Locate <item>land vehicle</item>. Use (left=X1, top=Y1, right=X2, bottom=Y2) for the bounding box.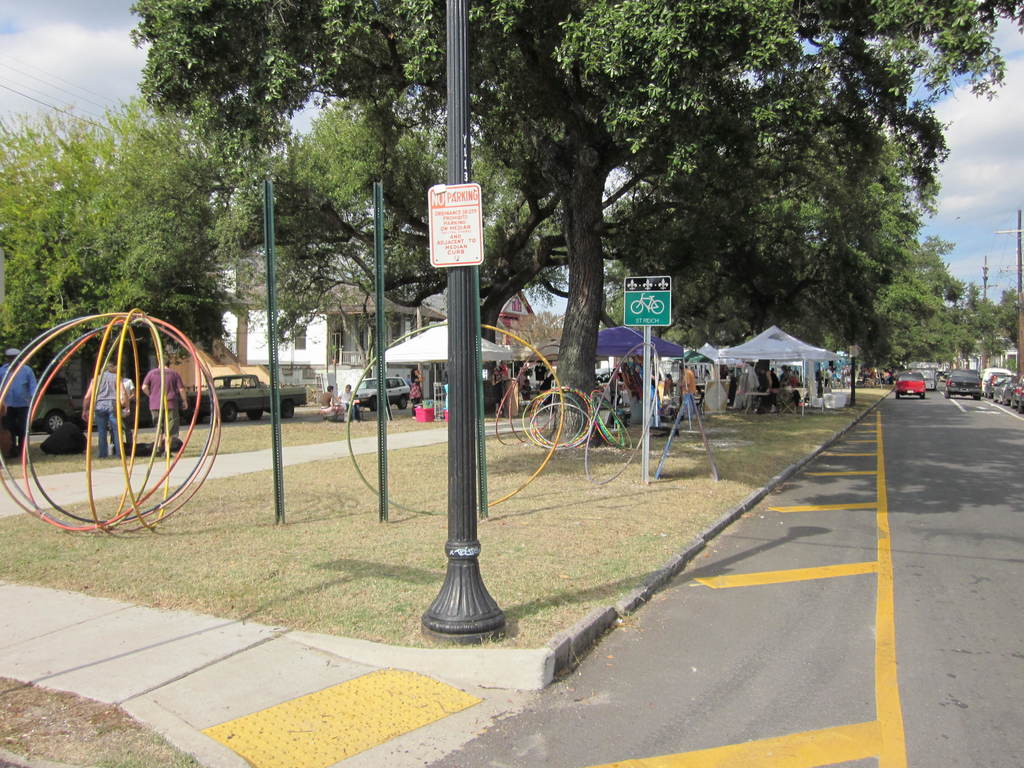
(left=354, top=378, right=413, bottom=414).
